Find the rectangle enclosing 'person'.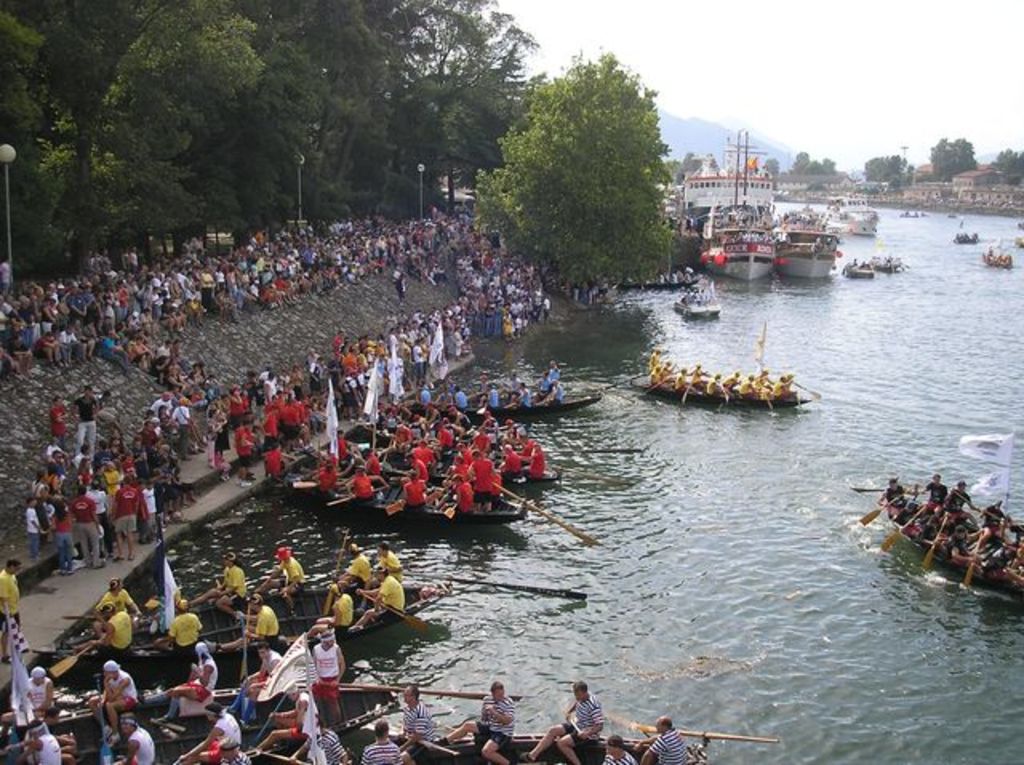
[182, 703, 242, 763].
